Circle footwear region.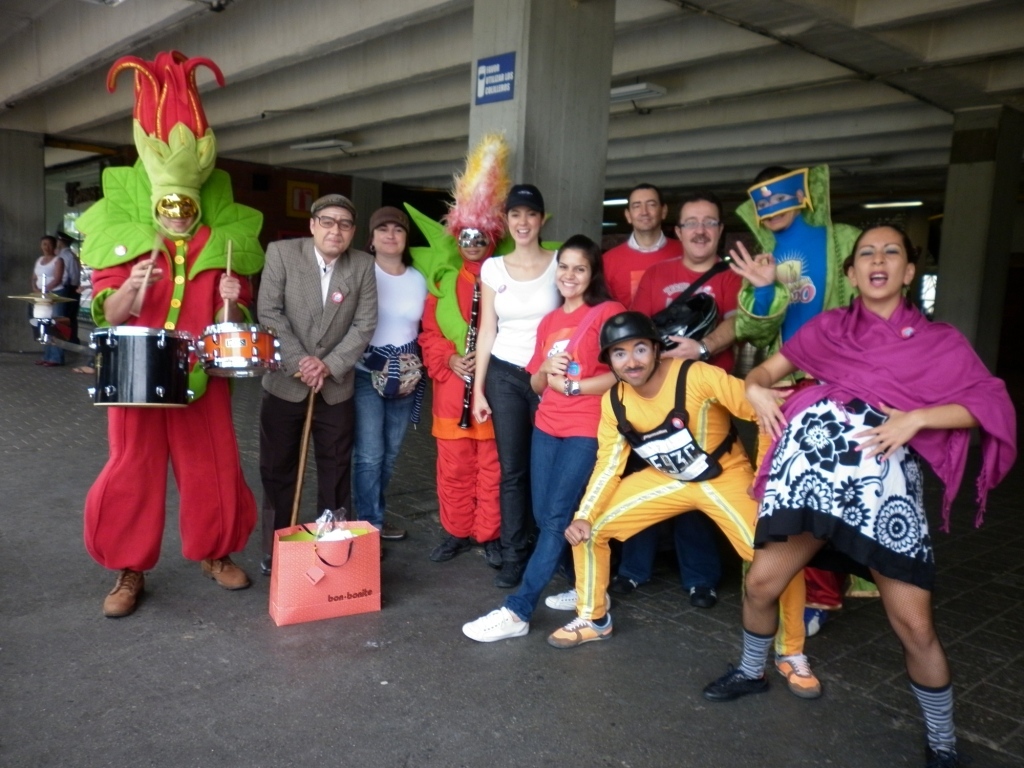
Region: detection(612, 572, 641, 588).
